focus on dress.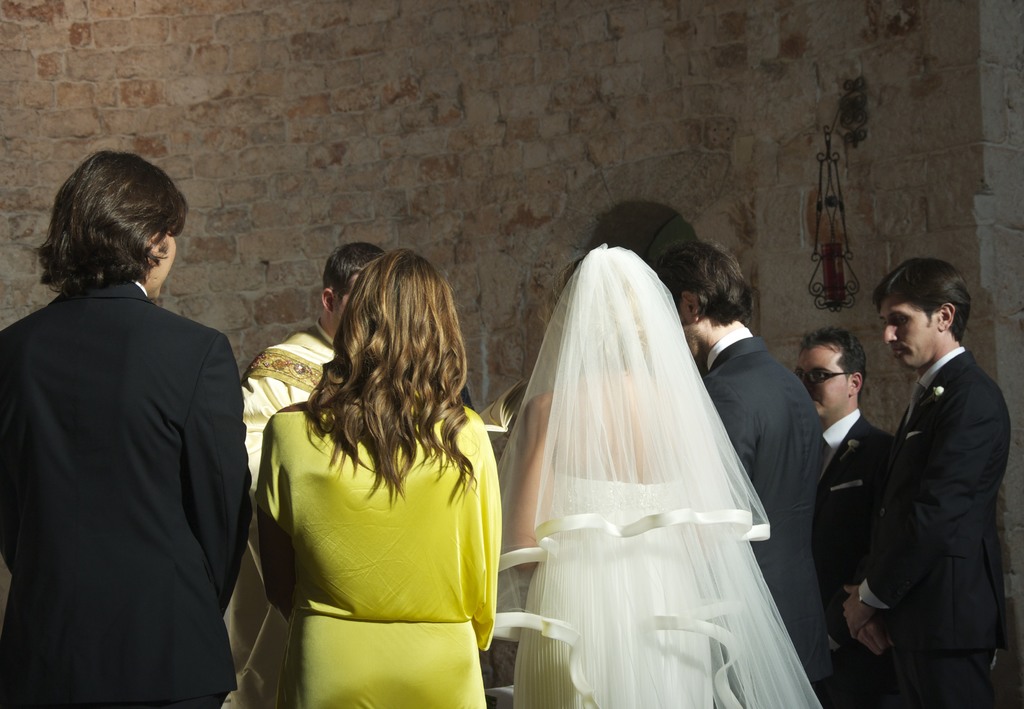
Focused at box=[260, 387, 496, 703].
